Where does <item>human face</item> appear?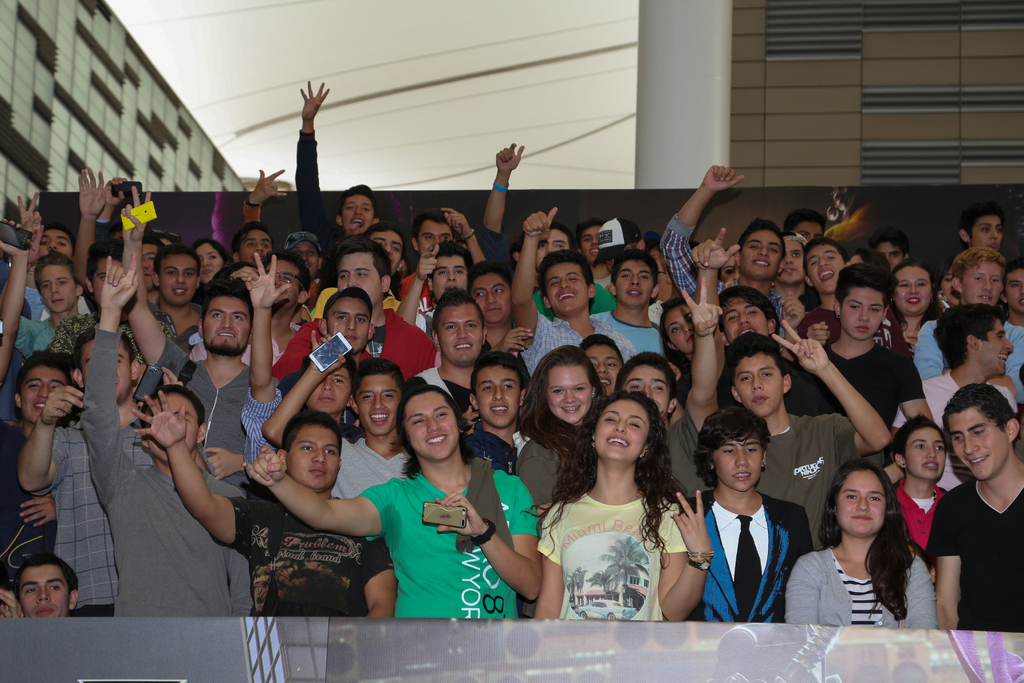
Appears at (x1=41, y1=226, x2=71, y2=258).
